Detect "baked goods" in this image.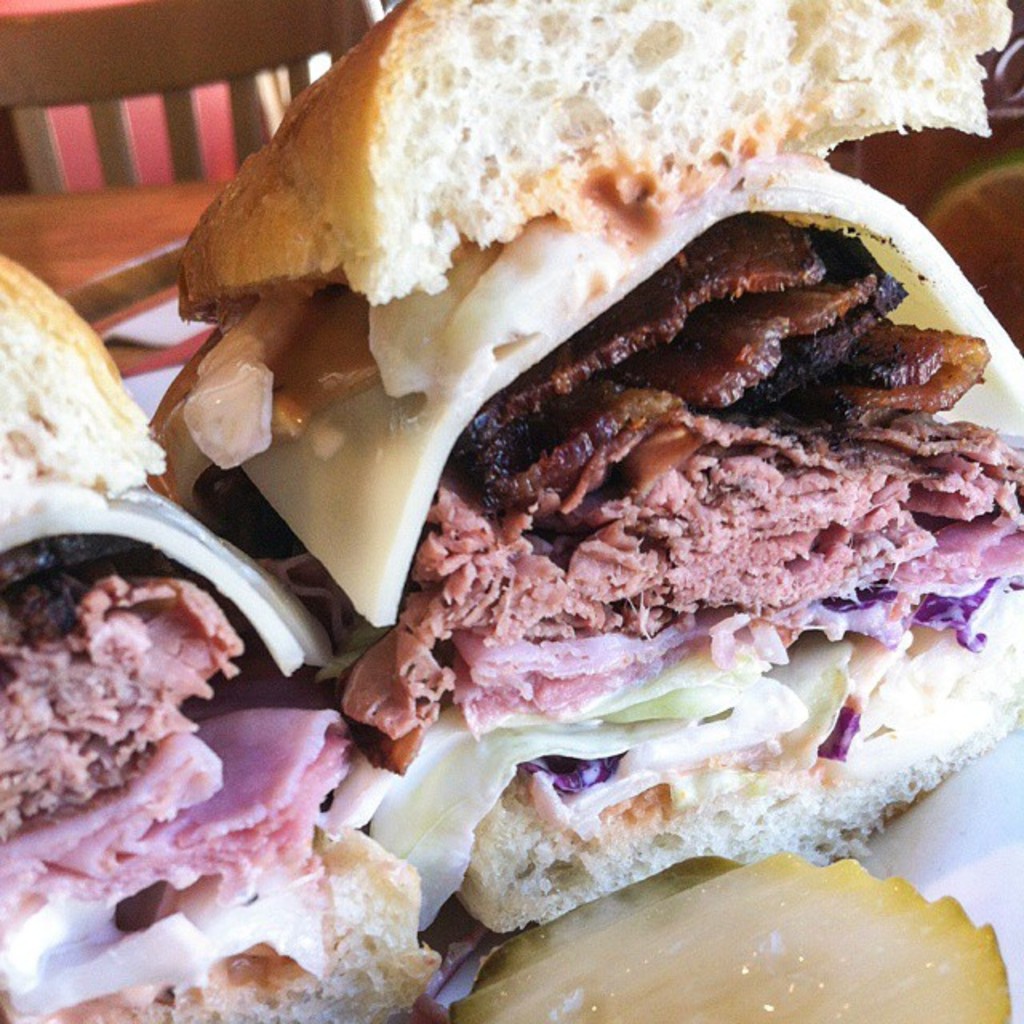
Detection: crop(0, 0, 1022, 1019).
